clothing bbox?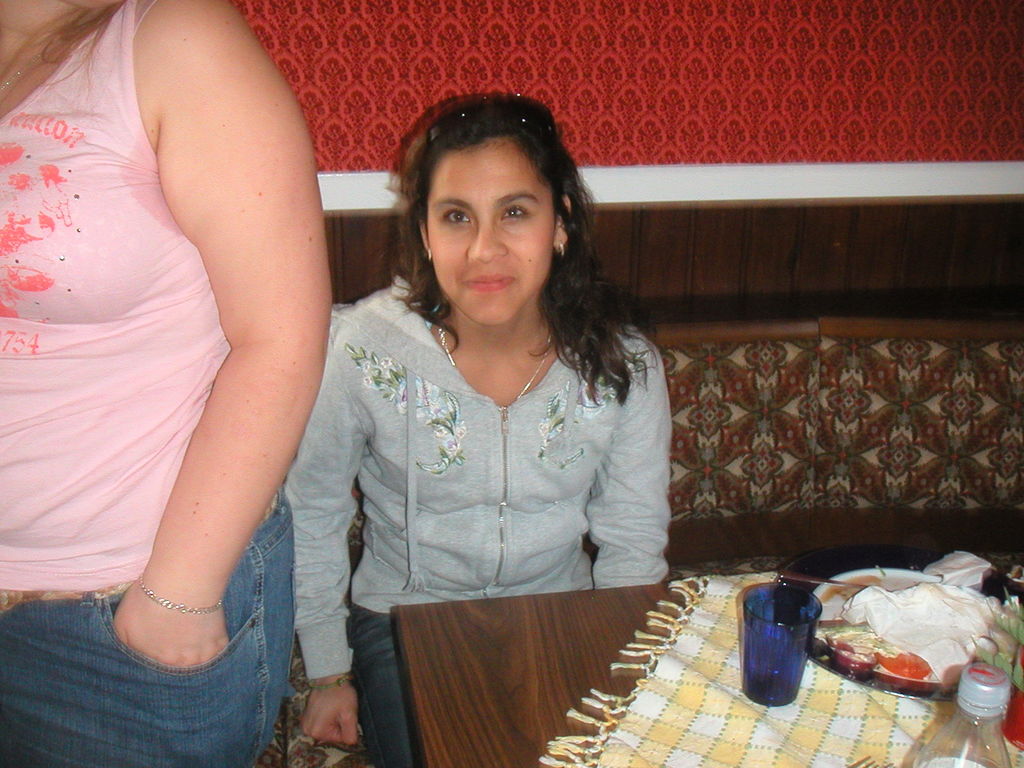
Rect(276, 271, 677, 767)
